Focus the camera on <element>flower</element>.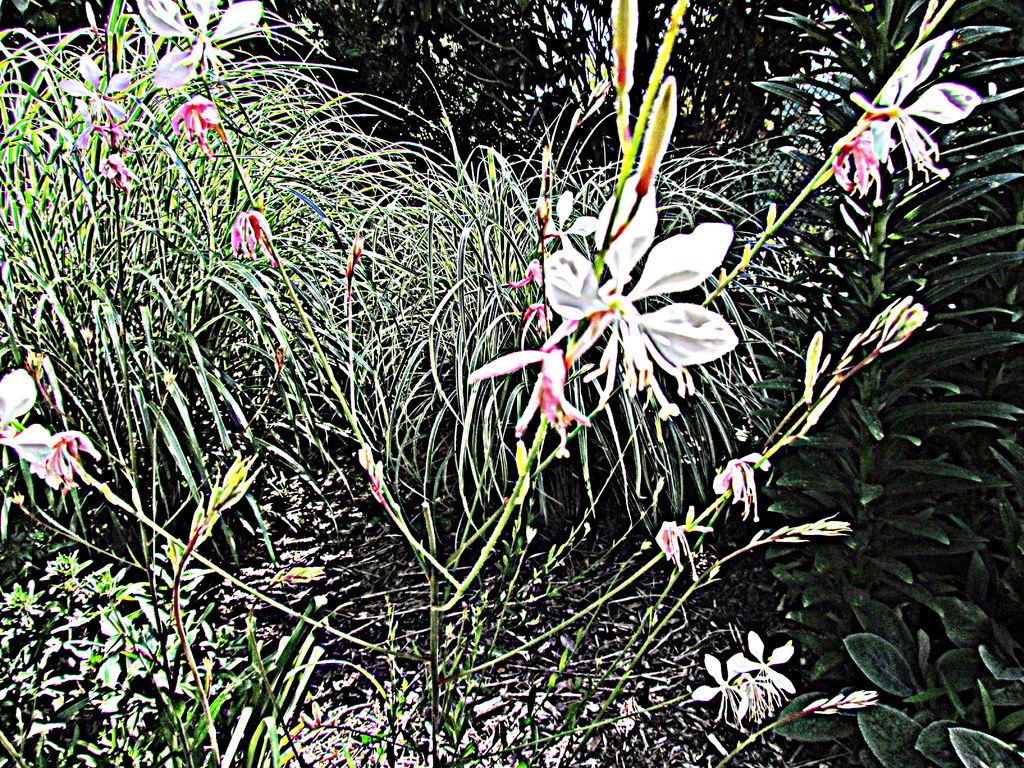
Focus region: bbox=[694, 651, 749, 724].
